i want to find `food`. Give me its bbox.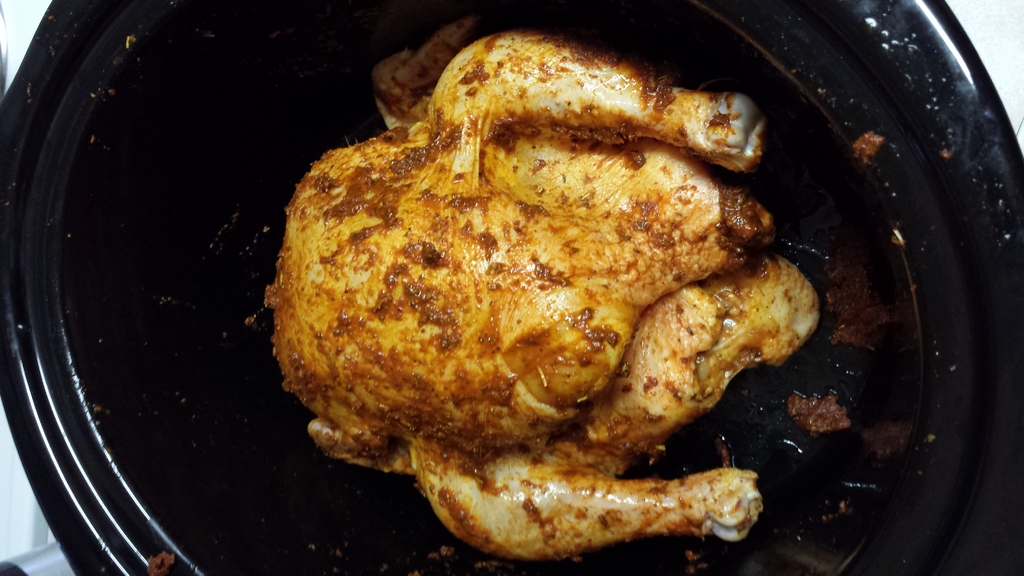
{"x1": 860, "y1": 417, "x2": 912, "y2": 460}.
